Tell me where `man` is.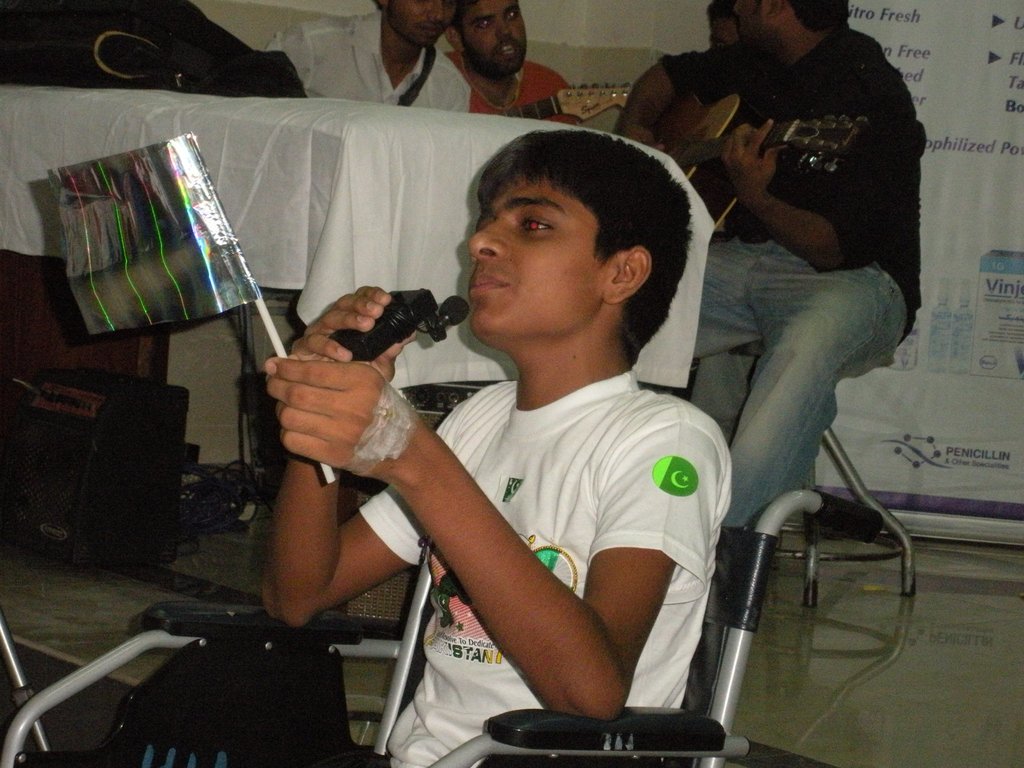
`man` is at <box>614,0,920,522</box>.
